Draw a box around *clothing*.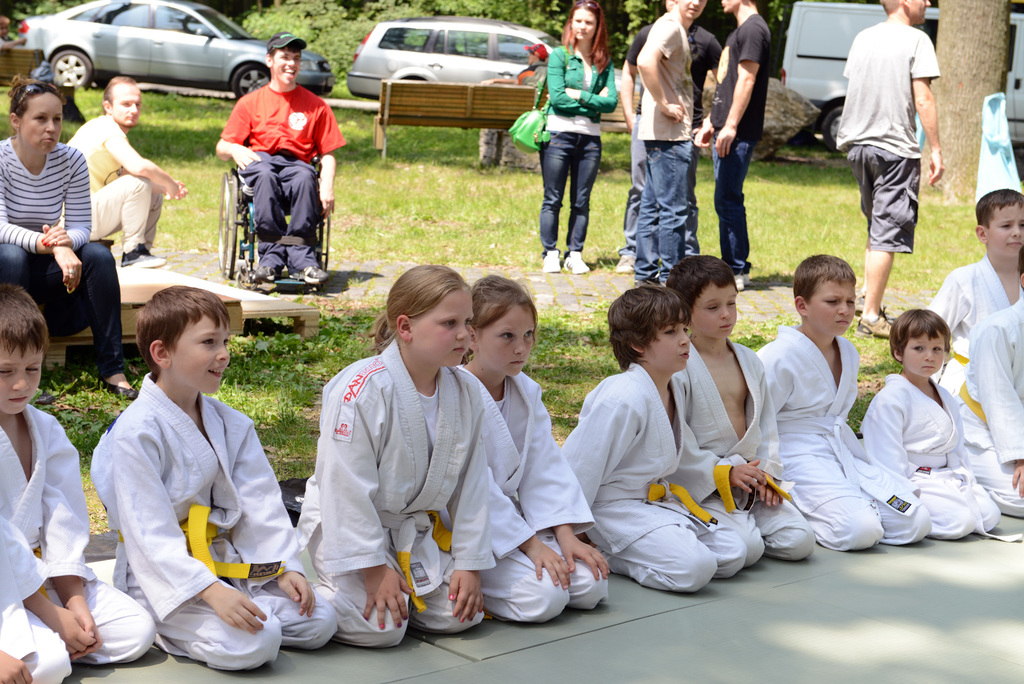
[left=617, top=23, right=727, bottom=256].
